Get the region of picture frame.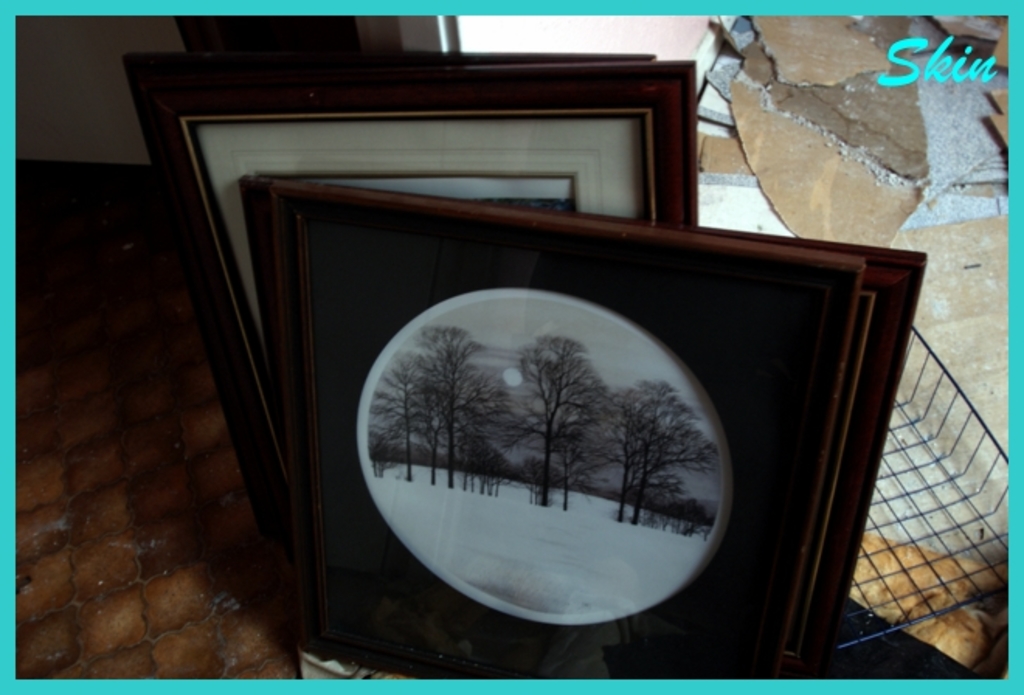
bbox(124, 51, 703, 621).
